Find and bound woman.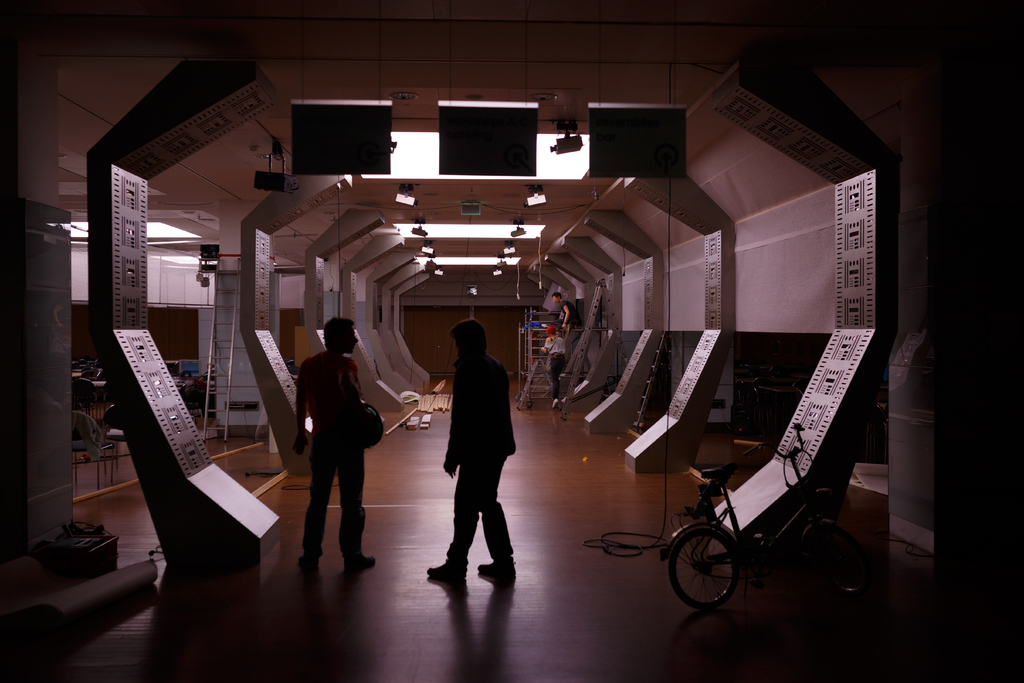
Bound: <region>538, 325, 566, 412</region>.
